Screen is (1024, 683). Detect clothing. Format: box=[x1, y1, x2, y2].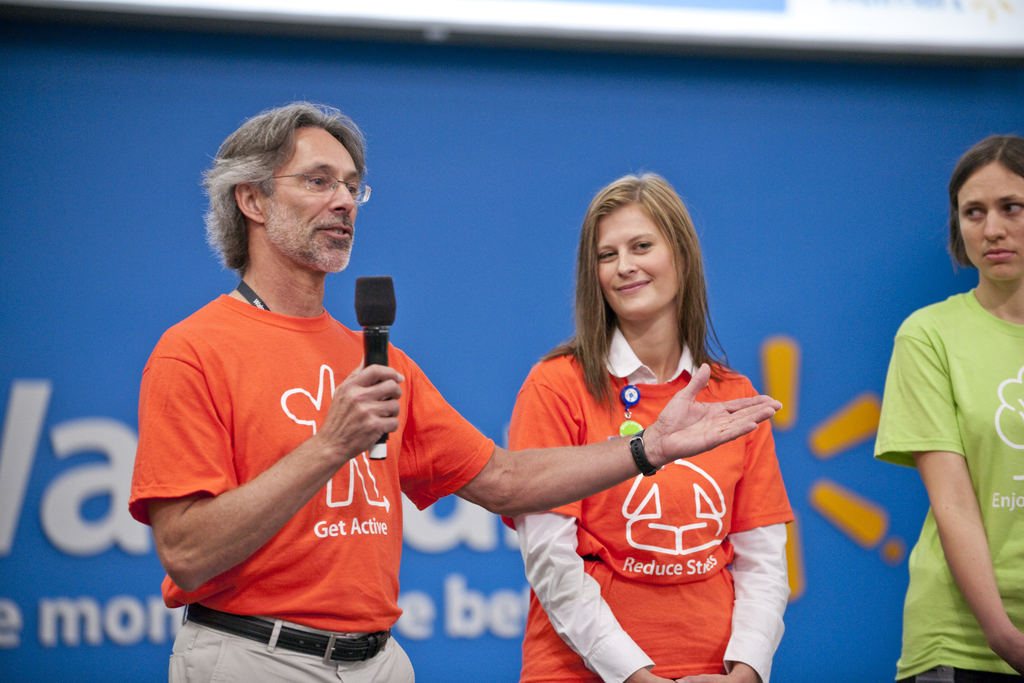
box=[488, 304, 781, 642].
